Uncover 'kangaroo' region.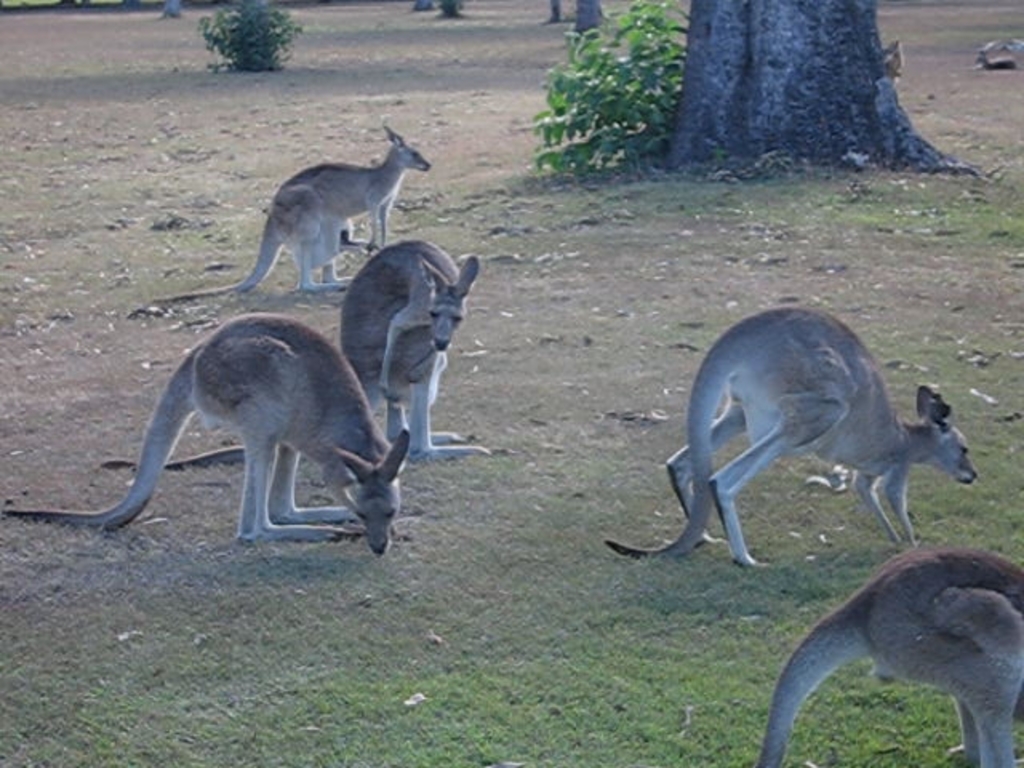
Uncovered: box(600, 307, 974, 578).
